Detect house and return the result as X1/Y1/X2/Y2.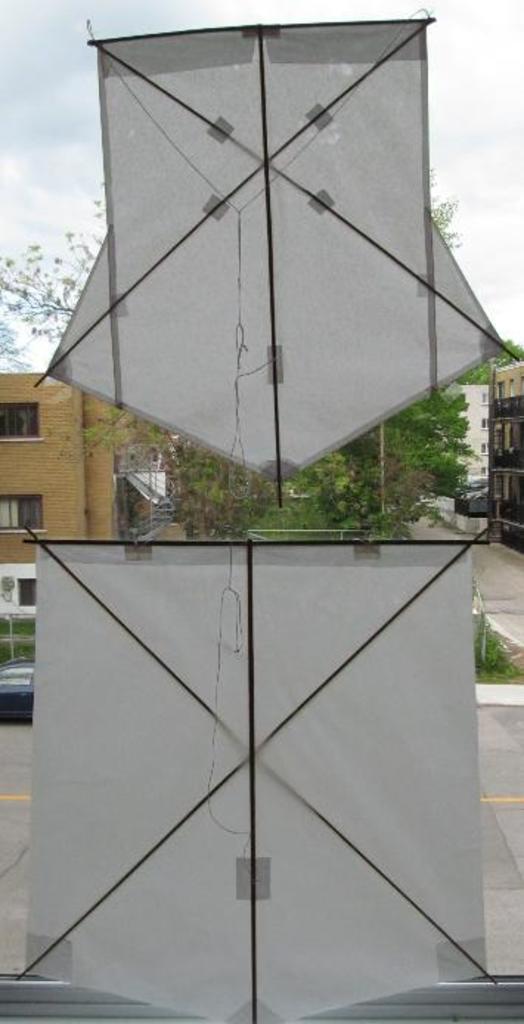
484/360/523/542.
